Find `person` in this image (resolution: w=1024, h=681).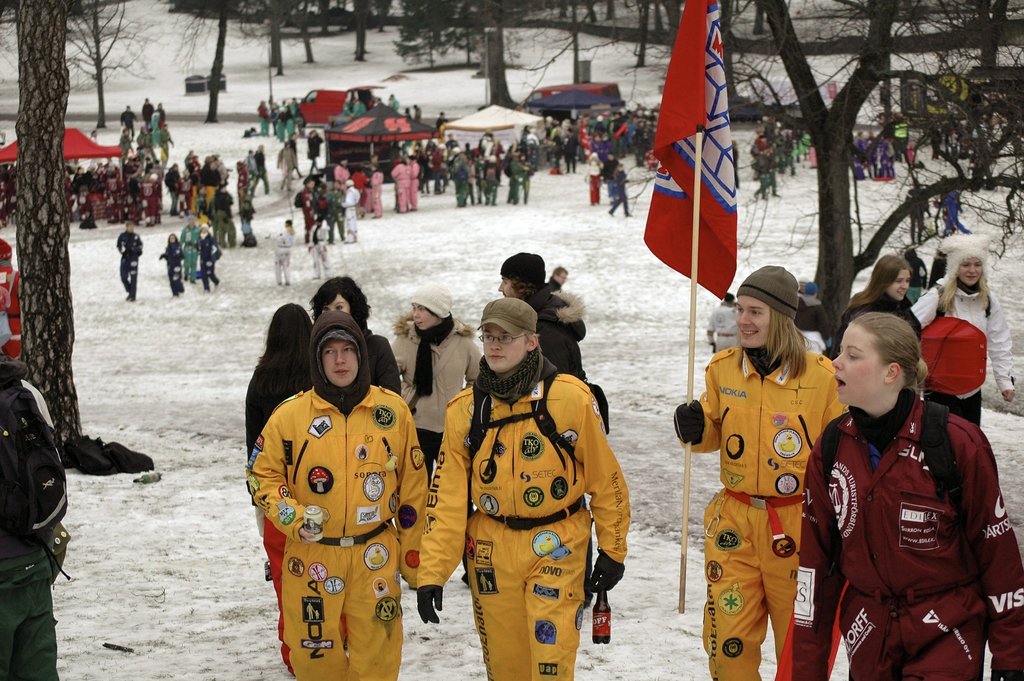
Rect(673, 260, 846, 680).
